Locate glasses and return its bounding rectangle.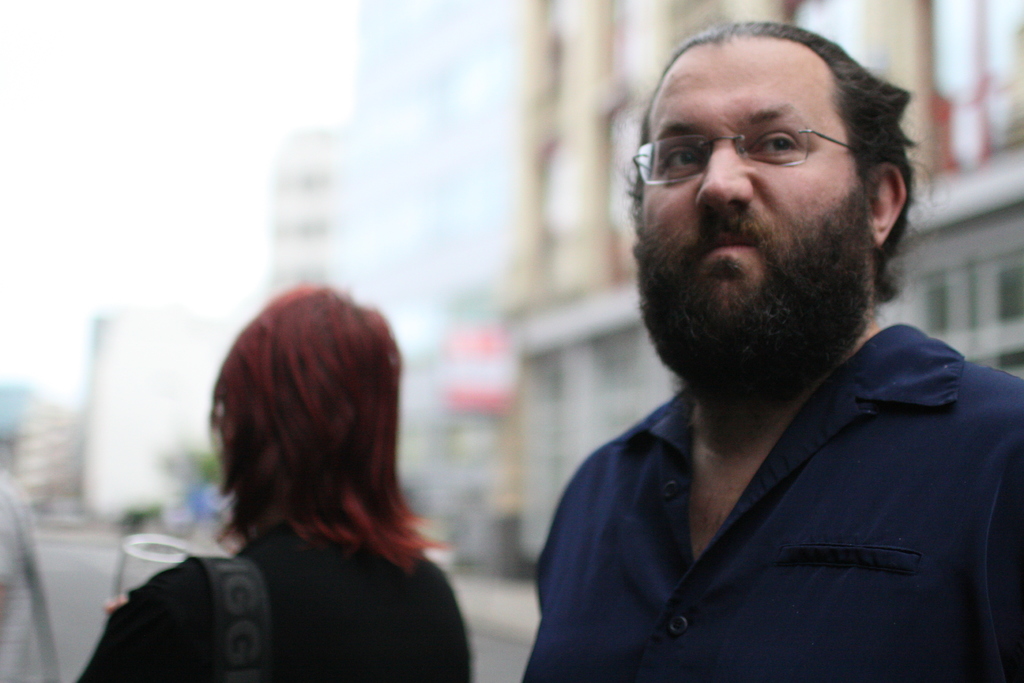
(left=633, top=128, right=874, bottom=186).
